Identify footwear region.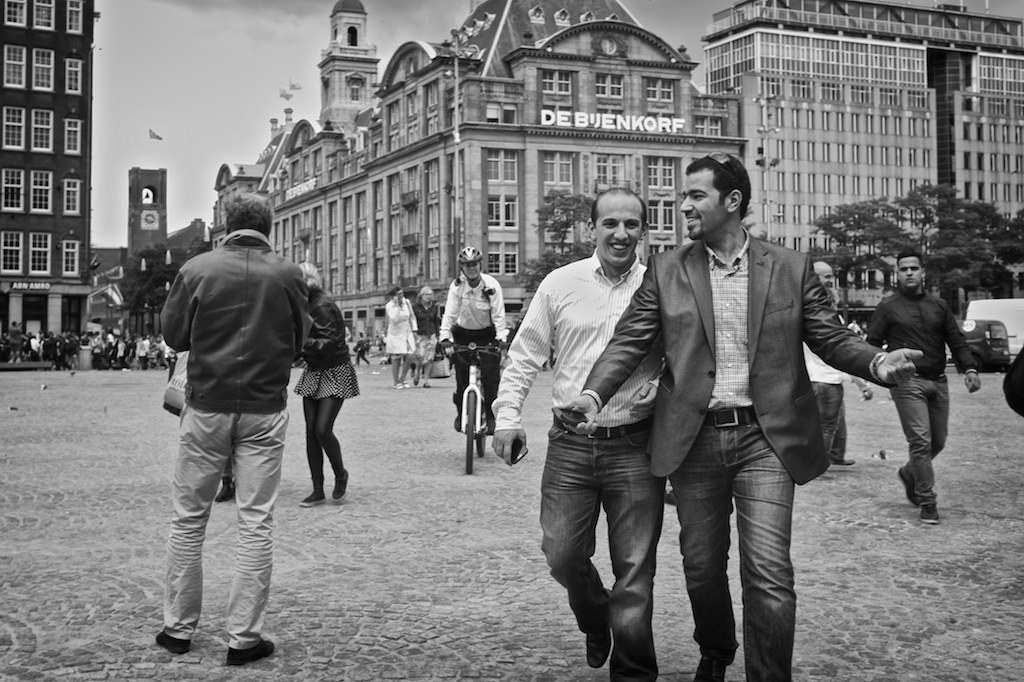
Region: region(297, 492, 324, 511).
